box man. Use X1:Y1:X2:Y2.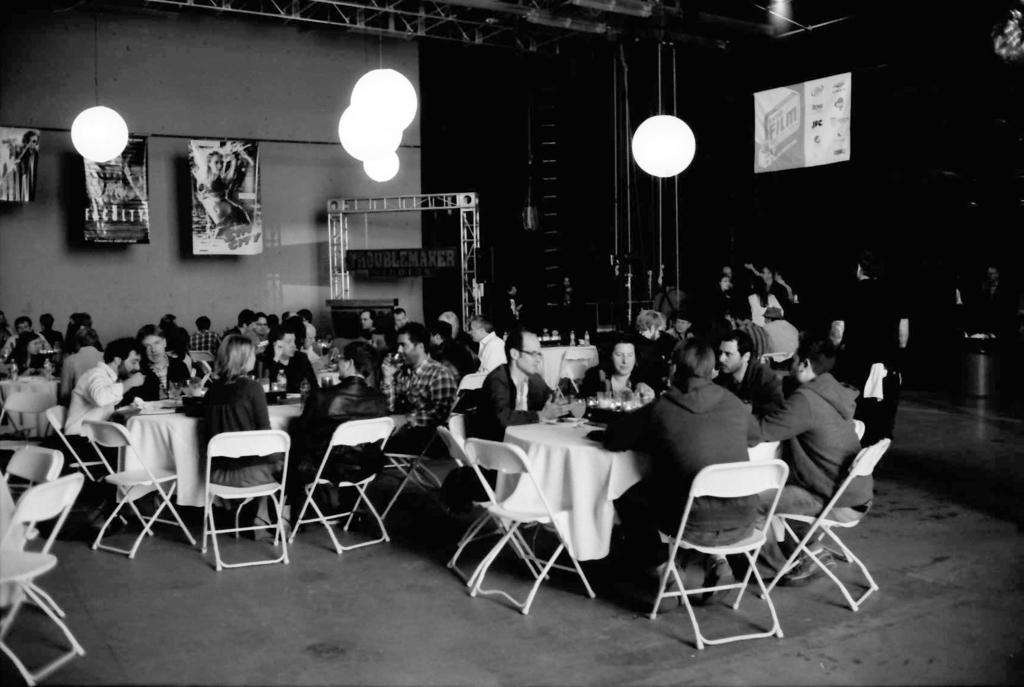
472:327:576:443.
